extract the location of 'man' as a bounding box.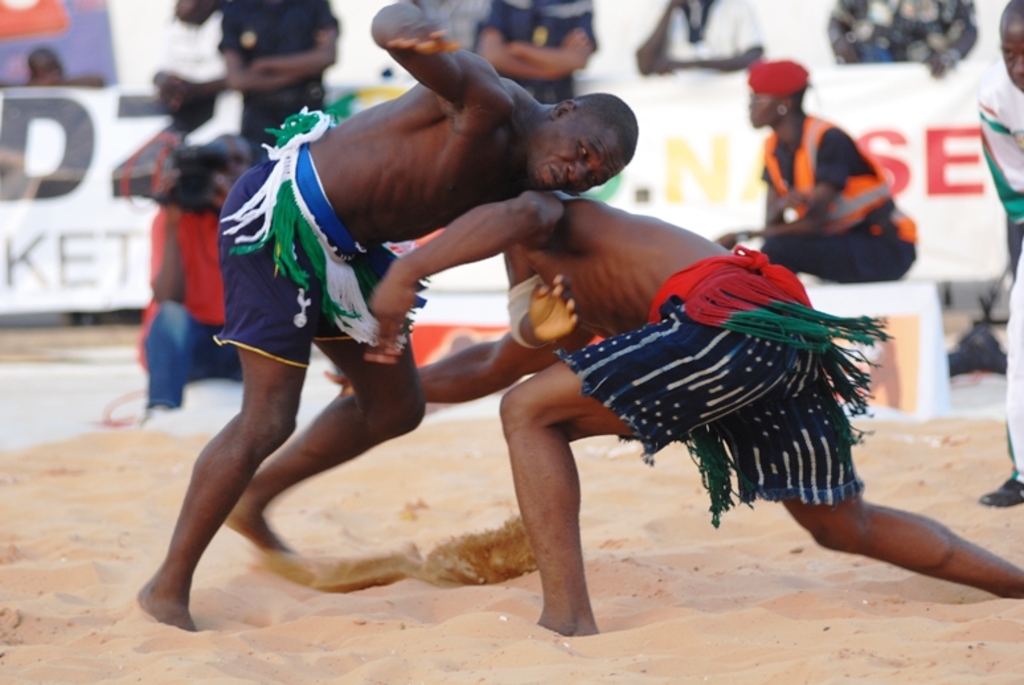
974 0 1023 504.
